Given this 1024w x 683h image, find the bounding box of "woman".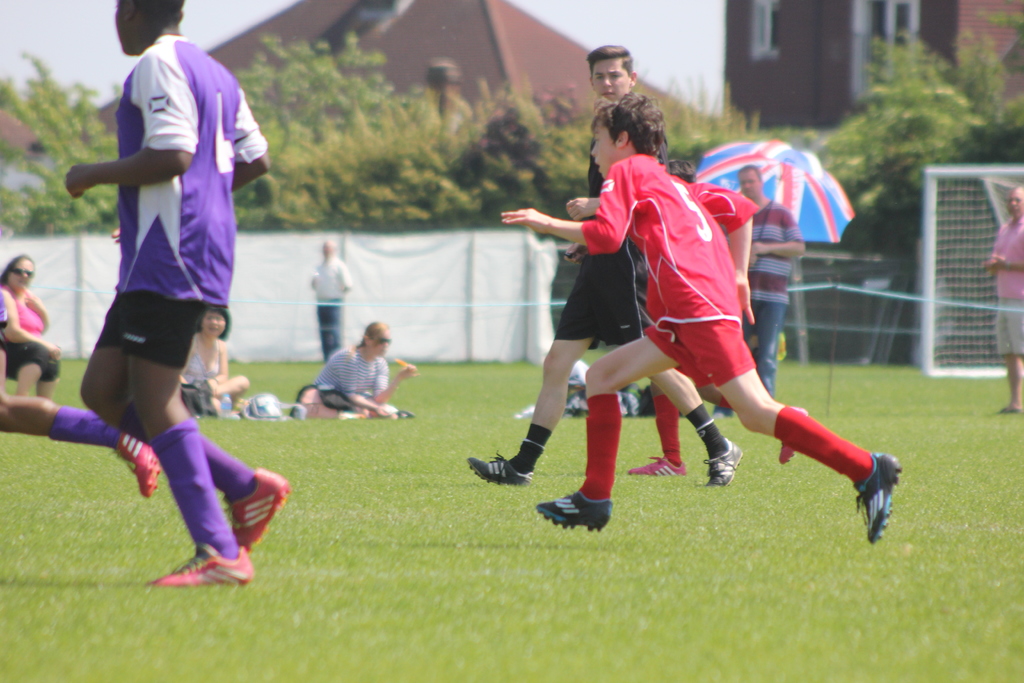
bbox=[180, 307, 249, 418].
